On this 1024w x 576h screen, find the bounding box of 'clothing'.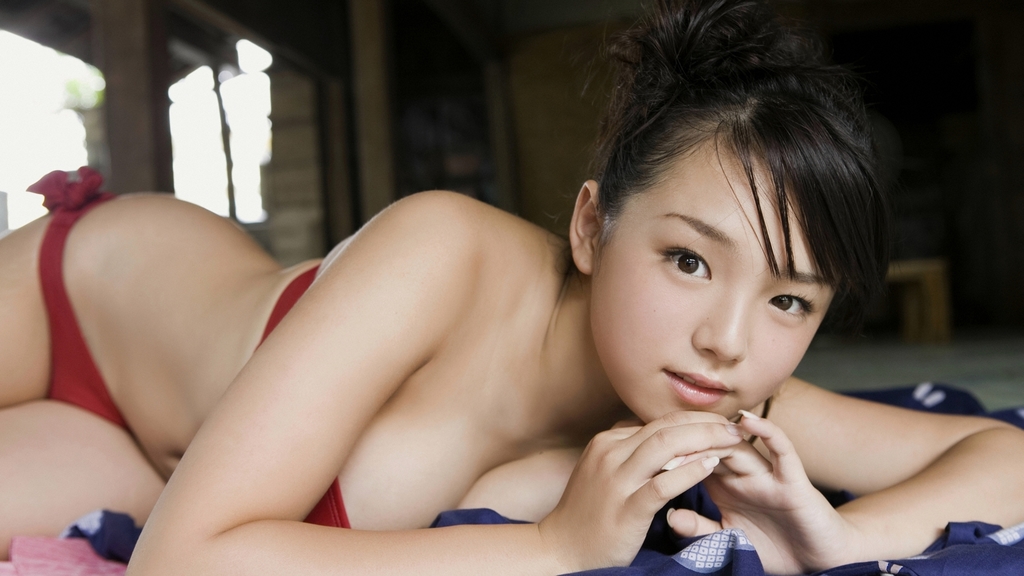
Bounding box: 35 166 155 468.
